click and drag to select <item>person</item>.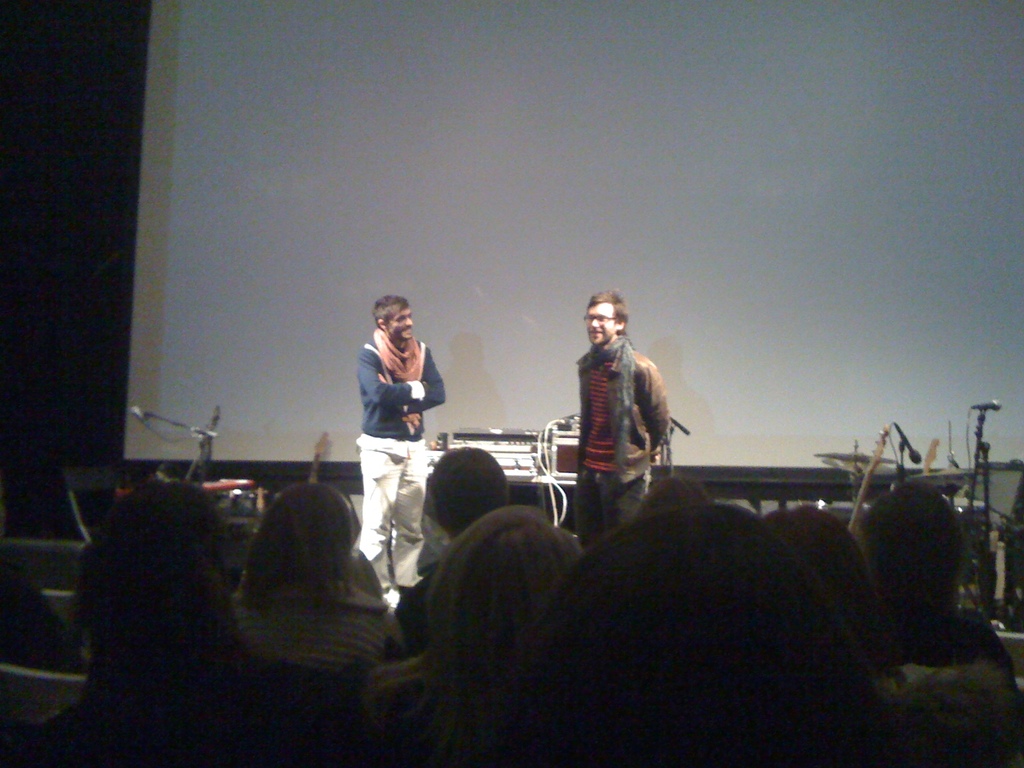
Selection: (x1=360, y1=498, x2=579, y2=699).
